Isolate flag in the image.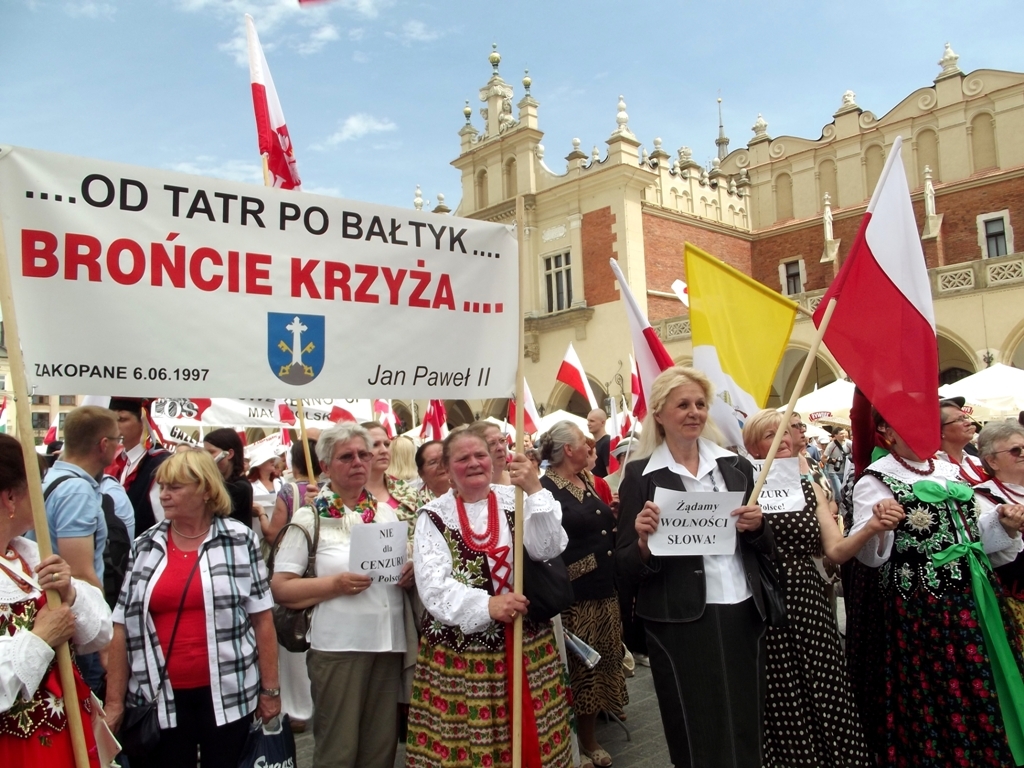
Isolated region: <bbox>686, 245, 806, 422</bbox>.
